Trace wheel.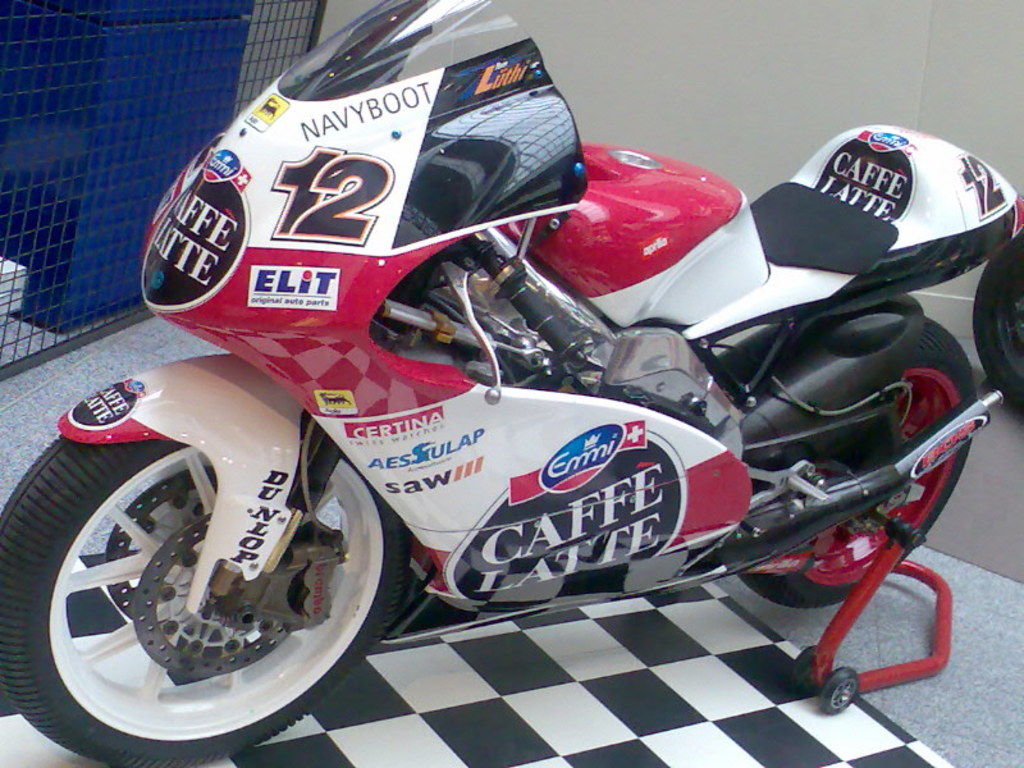
Traced to pyautogui.locateOnScreen(742, 312, 977, 614).
